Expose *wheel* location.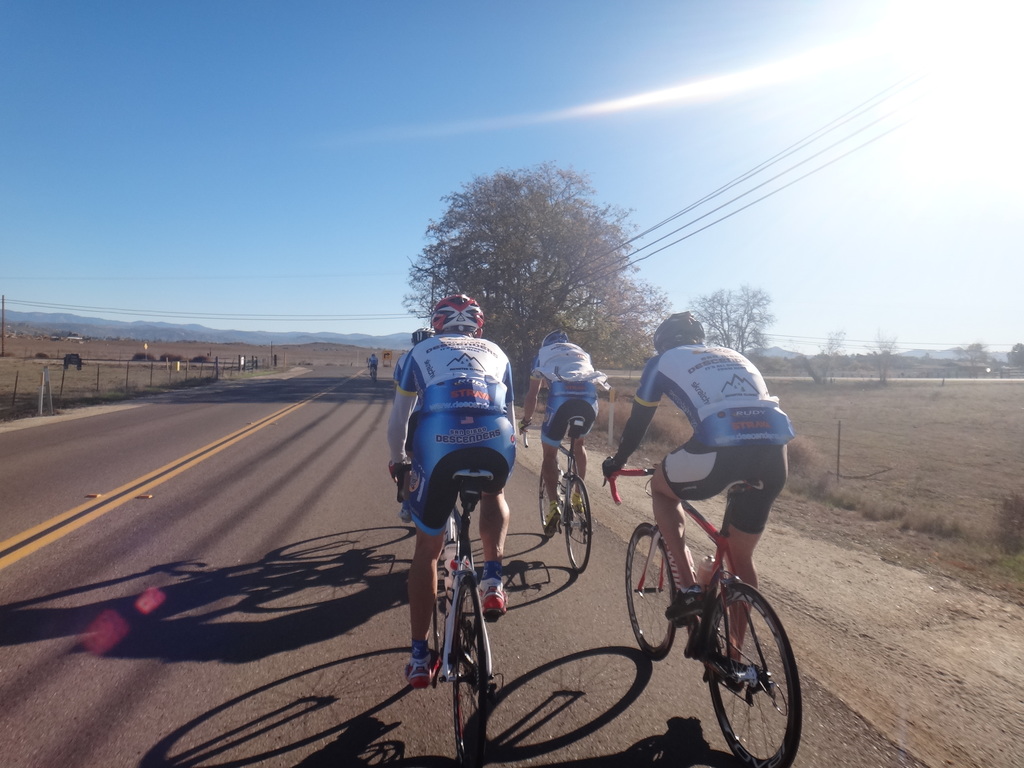
Exposed at x1=626 y1=522 x2=677 y2=663.
